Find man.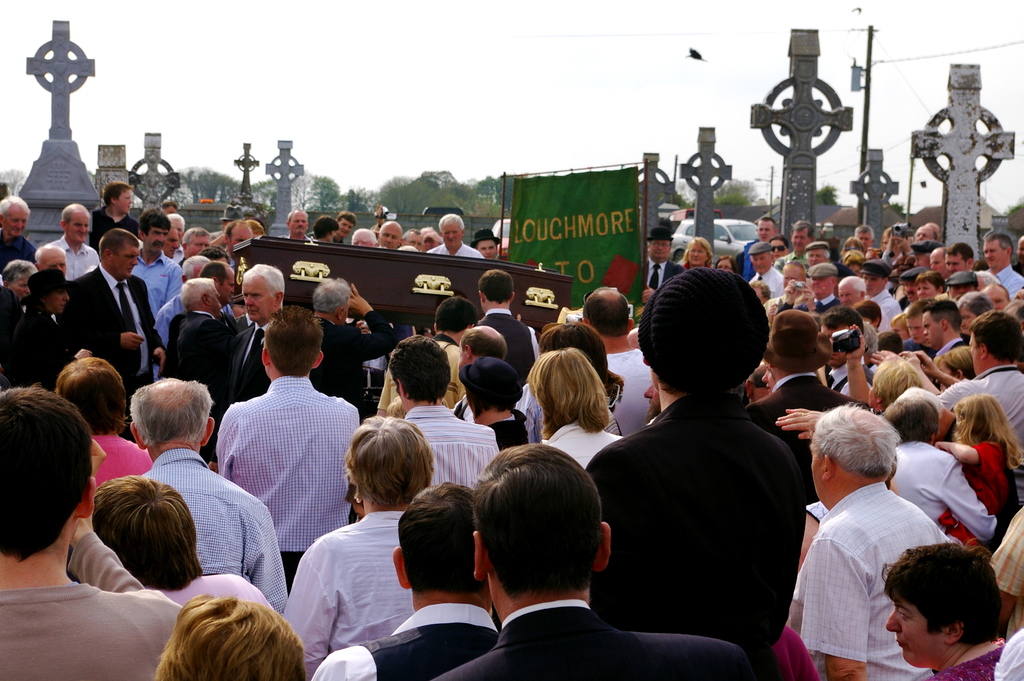
982/229/1023/293.
